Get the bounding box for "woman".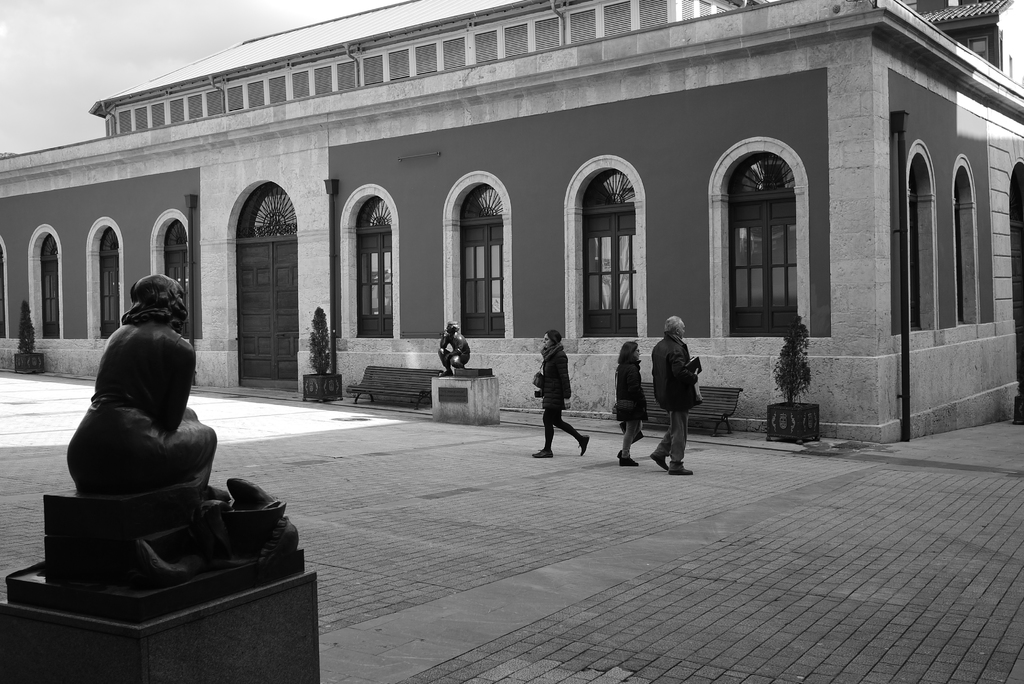
(left=531, top=332, right=591, bottom=458).
